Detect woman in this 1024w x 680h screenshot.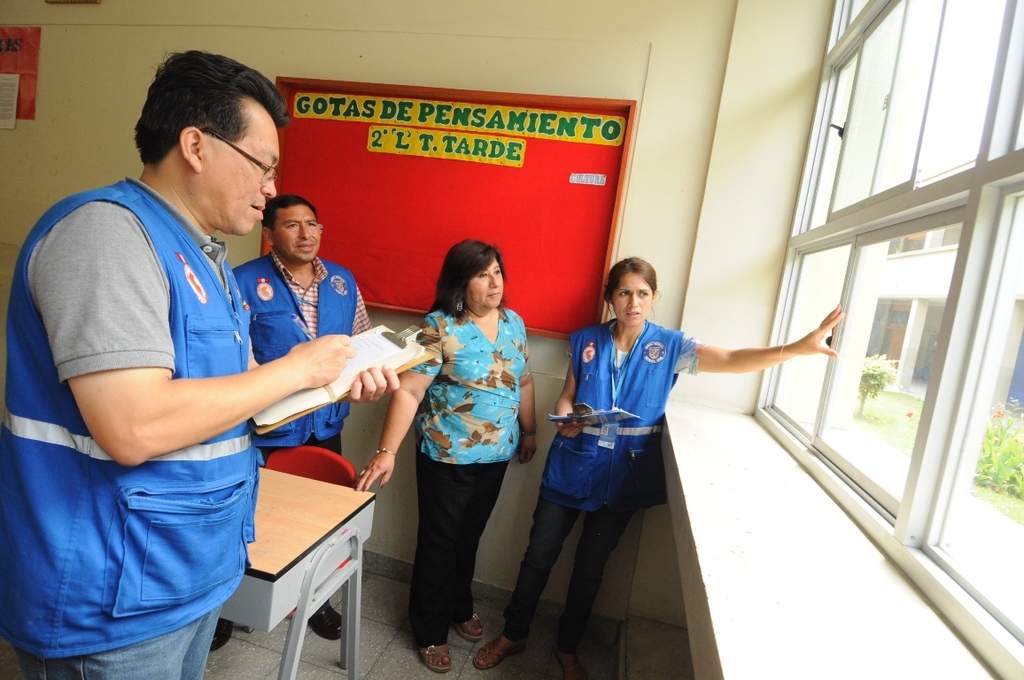
Detection: (391, 226, 538, 662).
